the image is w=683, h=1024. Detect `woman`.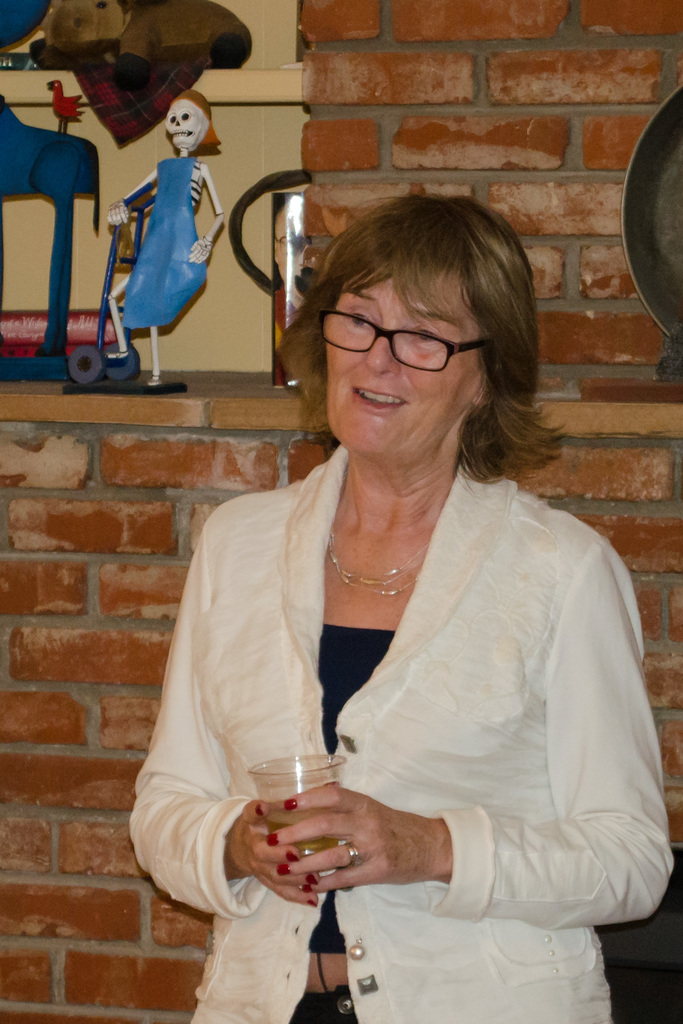
Detection: 129,187,679,1023.
